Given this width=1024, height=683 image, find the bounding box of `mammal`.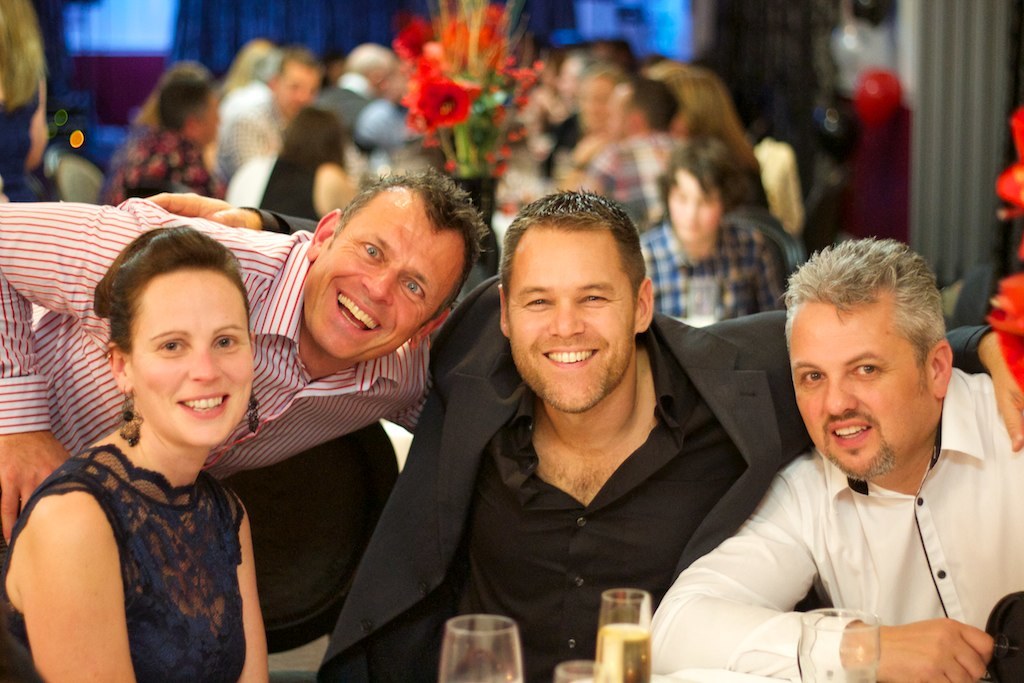
bbox=[629, 131, 791, 322].
